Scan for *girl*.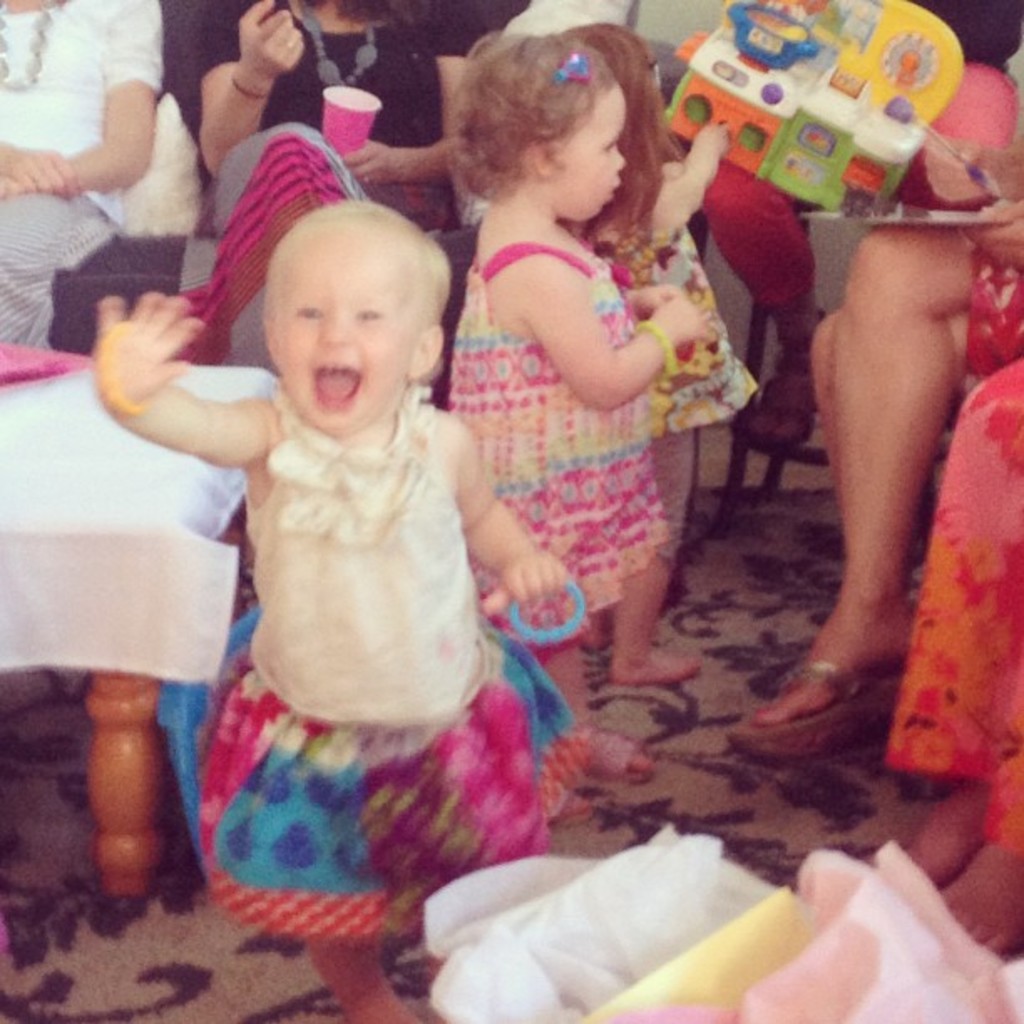
Scan result: {"left": 90, "top": 196, "right": 572, "bottom": 1022}.
